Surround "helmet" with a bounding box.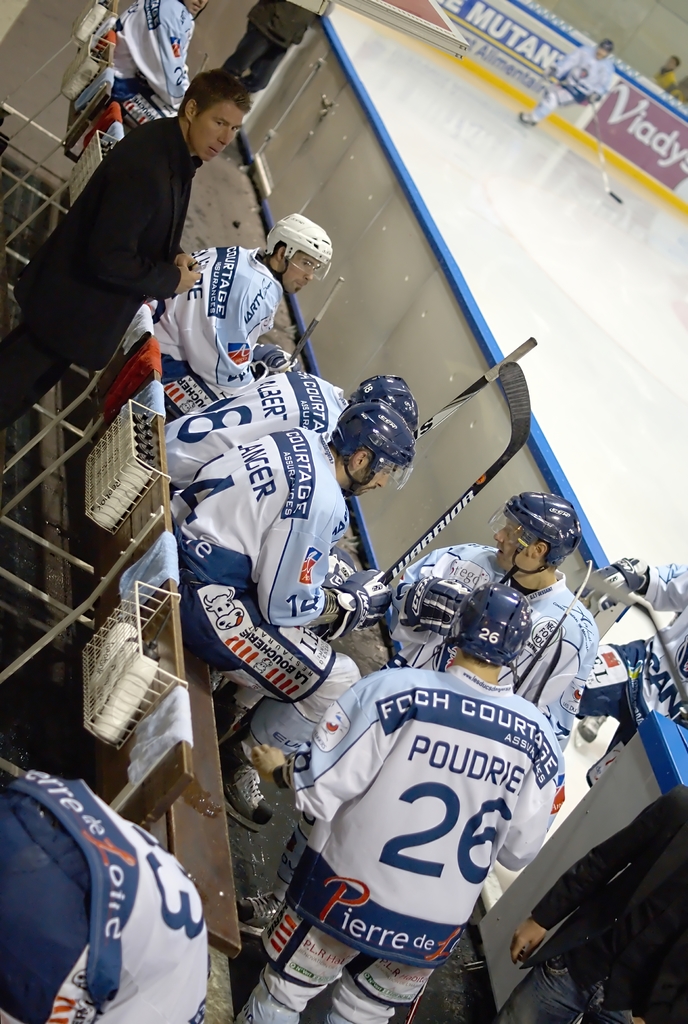
(509,493,589,582).
